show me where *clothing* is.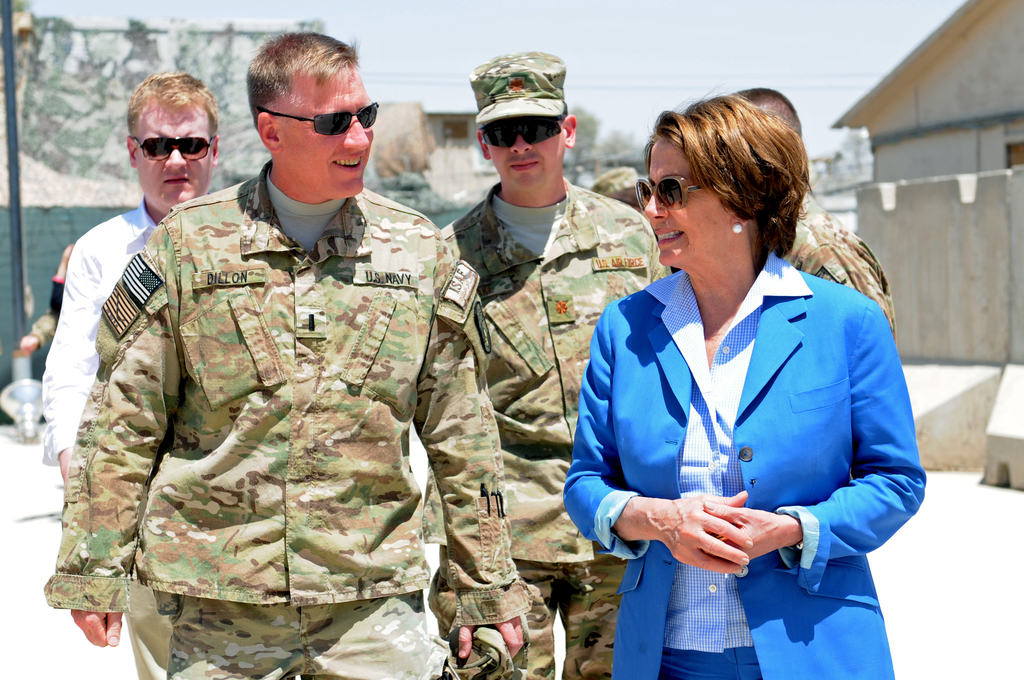
*clothing* is at x1=600, y1=239, x2=922, y2=646.
